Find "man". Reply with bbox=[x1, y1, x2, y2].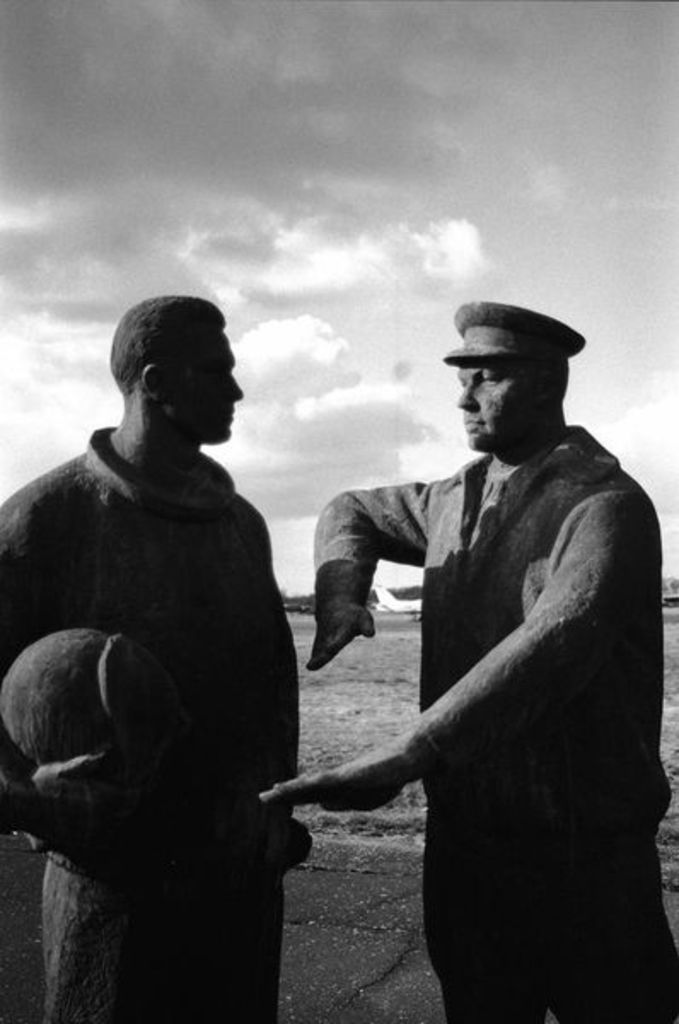
bbox=[252, 304, 677, 1022].
